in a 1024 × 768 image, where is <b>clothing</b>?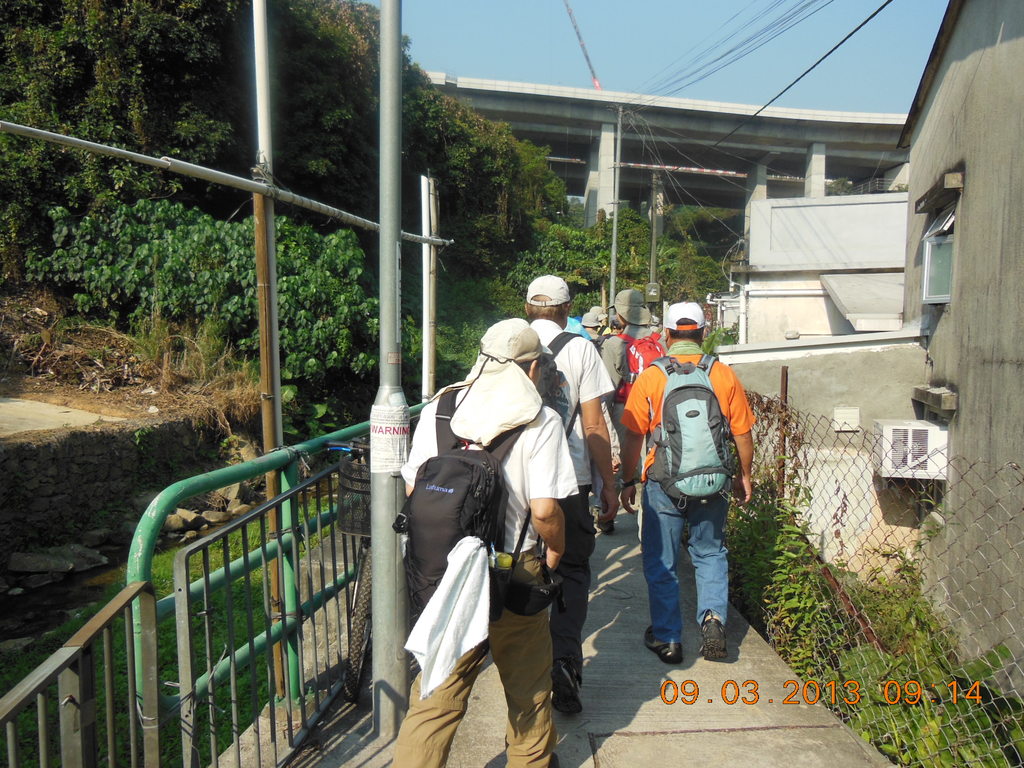
select_region(588, 328, 600, 342).
